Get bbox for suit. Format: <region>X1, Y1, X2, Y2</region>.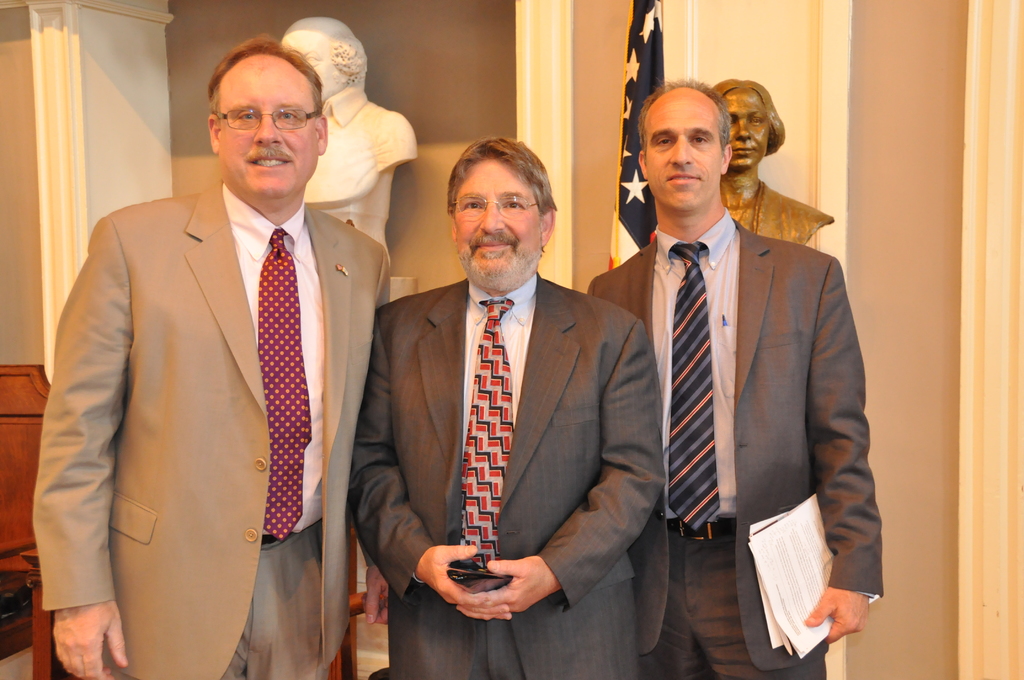
<region>30, 182, 392, 679</region>.
